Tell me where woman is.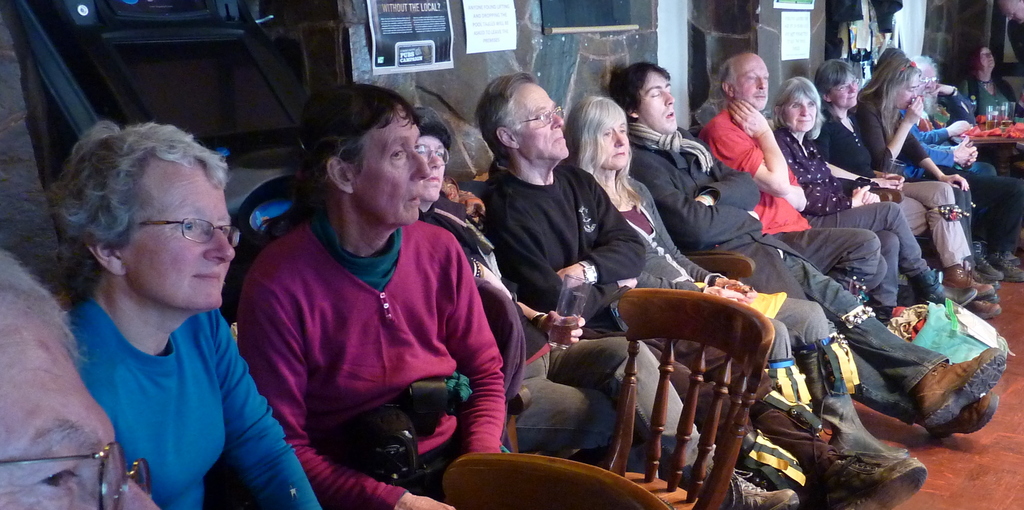
woman is at (967, 47, 1023, 171).
